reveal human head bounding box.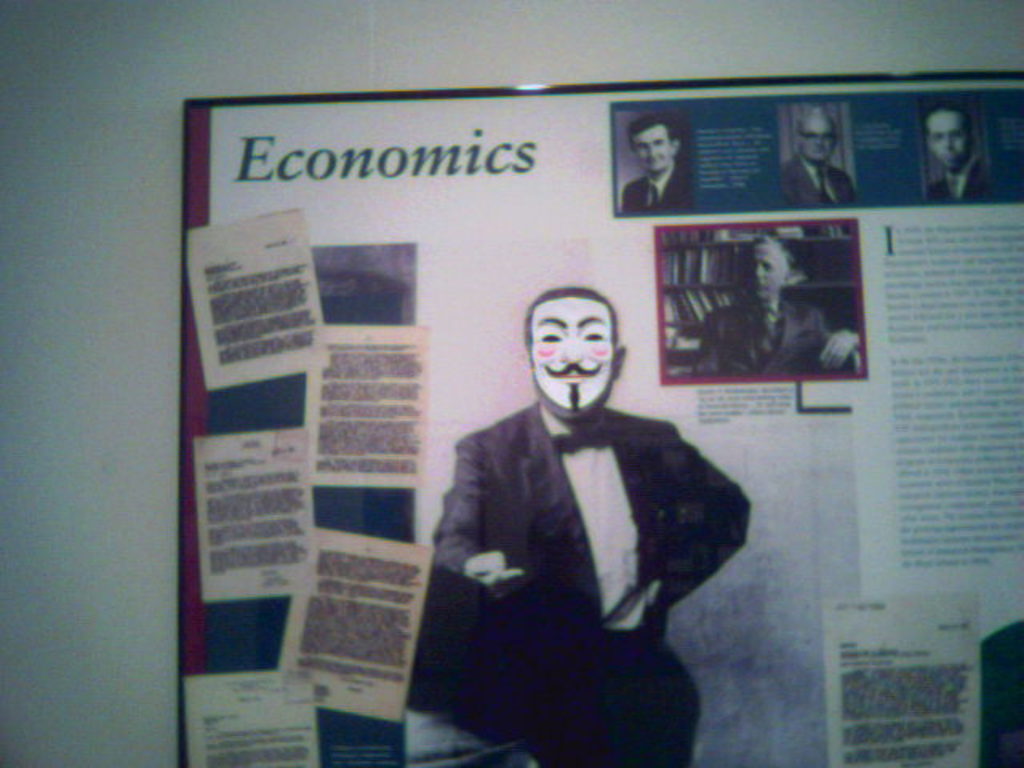
Revealed: 741/235/787/296.
